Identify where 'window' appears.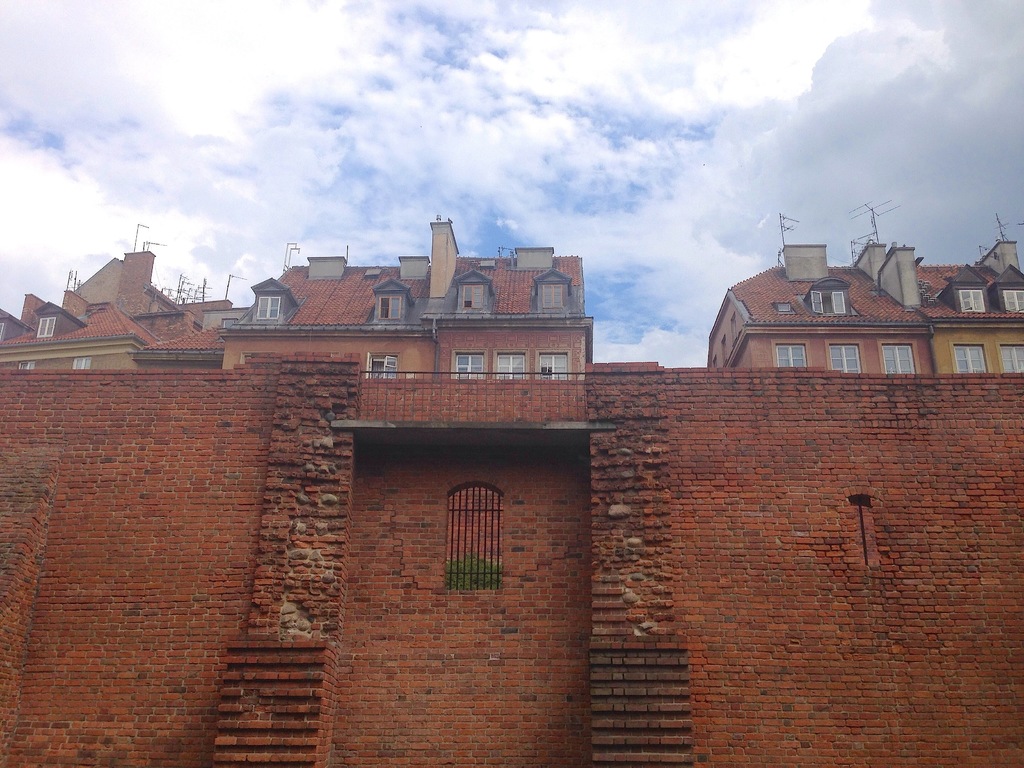
Appears at left=771, top=341, right=814, bottom=372.
